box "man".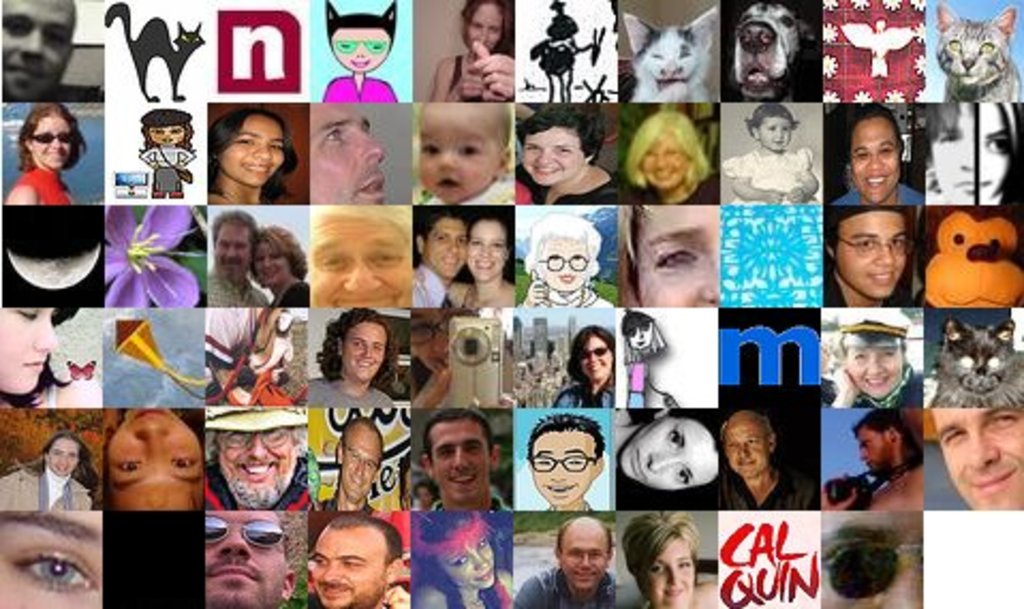
[205, 511, 291, 605].
